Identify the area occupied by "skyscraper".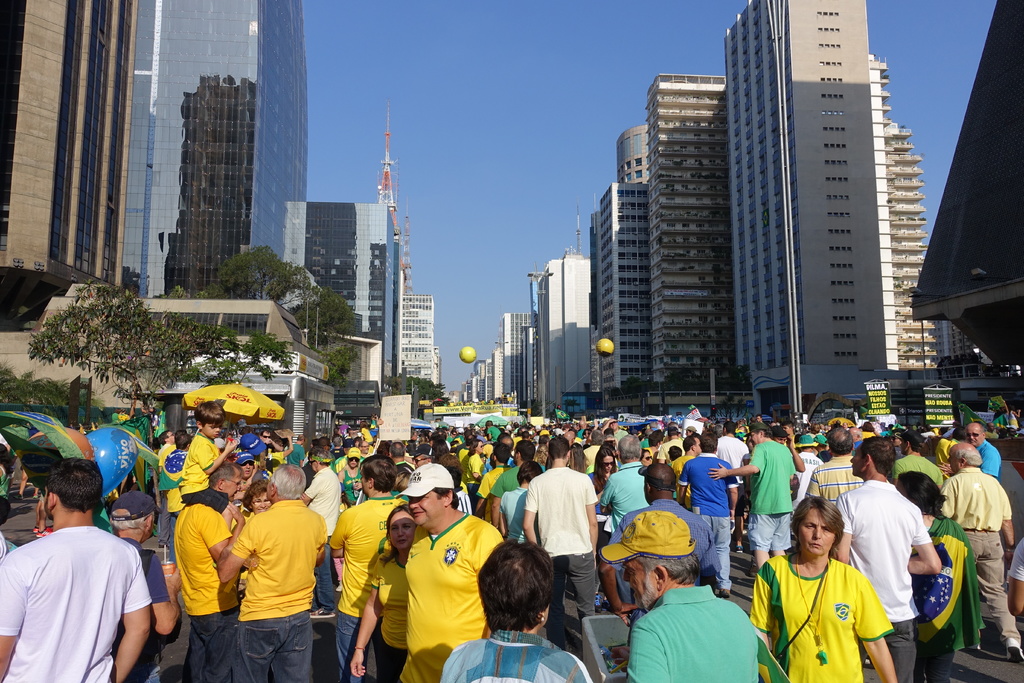
Area: BBox(17, 0, 153, 325).
